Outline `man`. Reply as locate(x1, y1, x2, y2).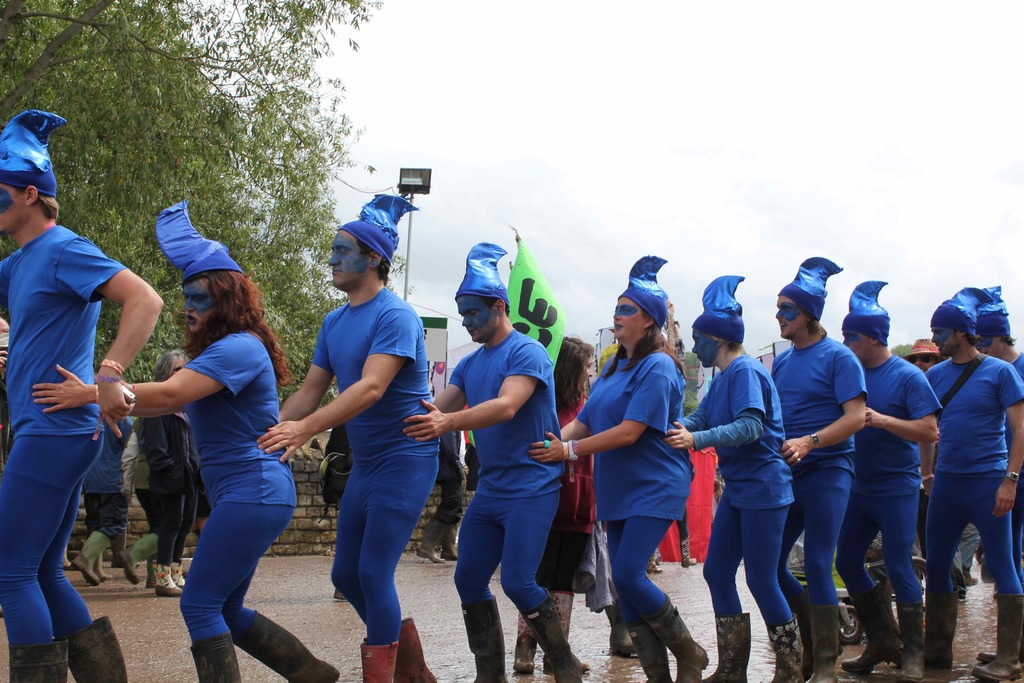
locate(977, 292, 1023, 587).
